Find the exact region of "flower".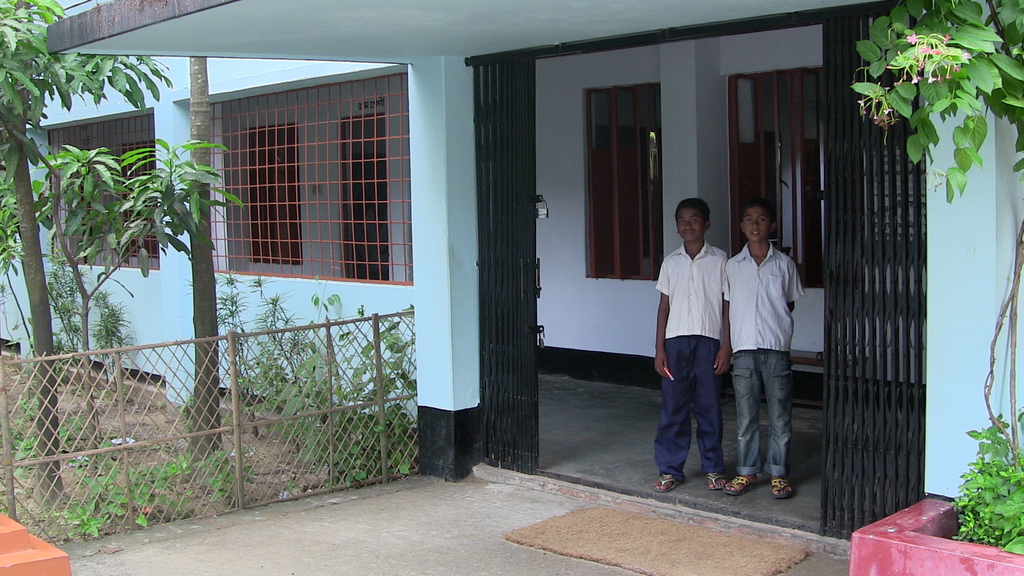
Exact region: 929/50/941/54.
